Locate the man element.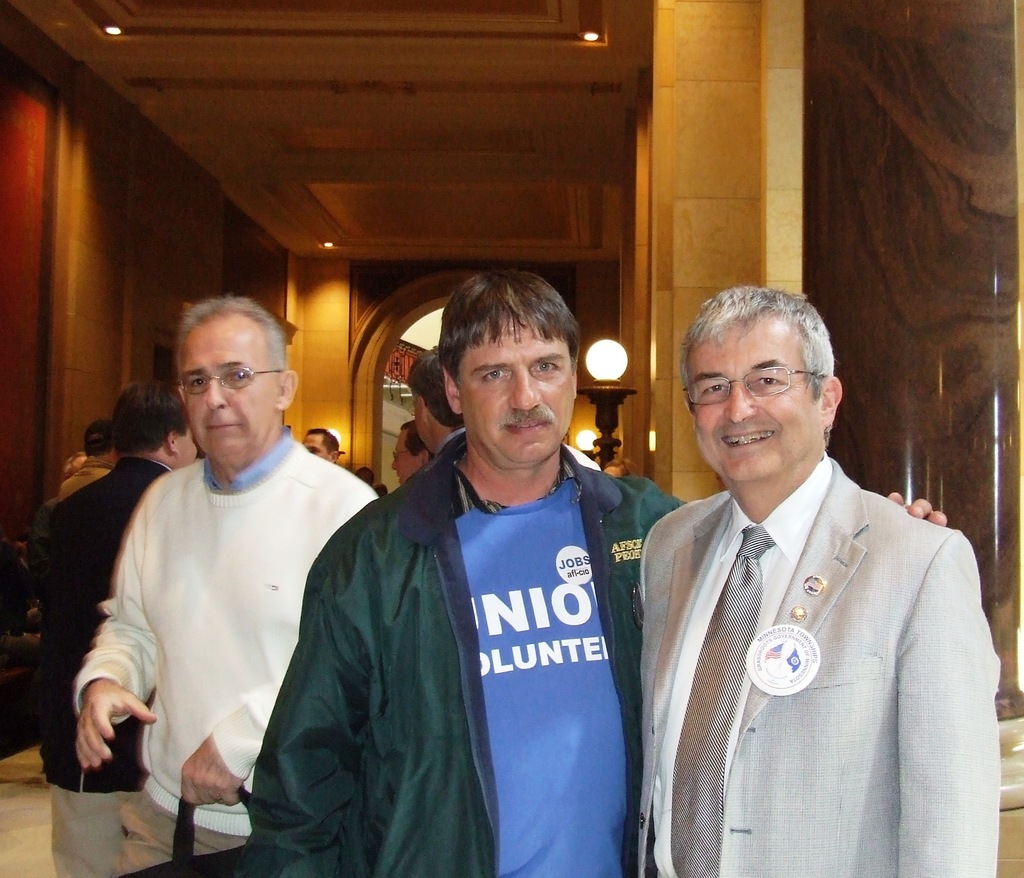
Element bbox: crop(72, 293, 383, 877).
